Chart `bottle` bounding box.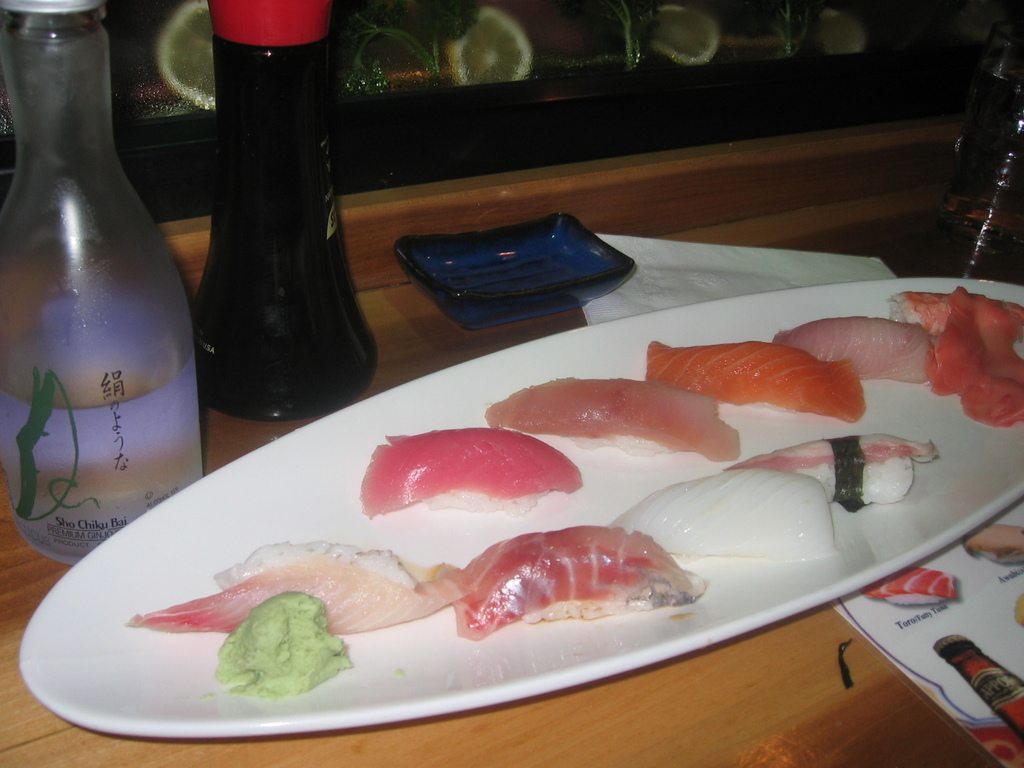
Charted: x1=191, y1=0, x2=378, y2=425.
